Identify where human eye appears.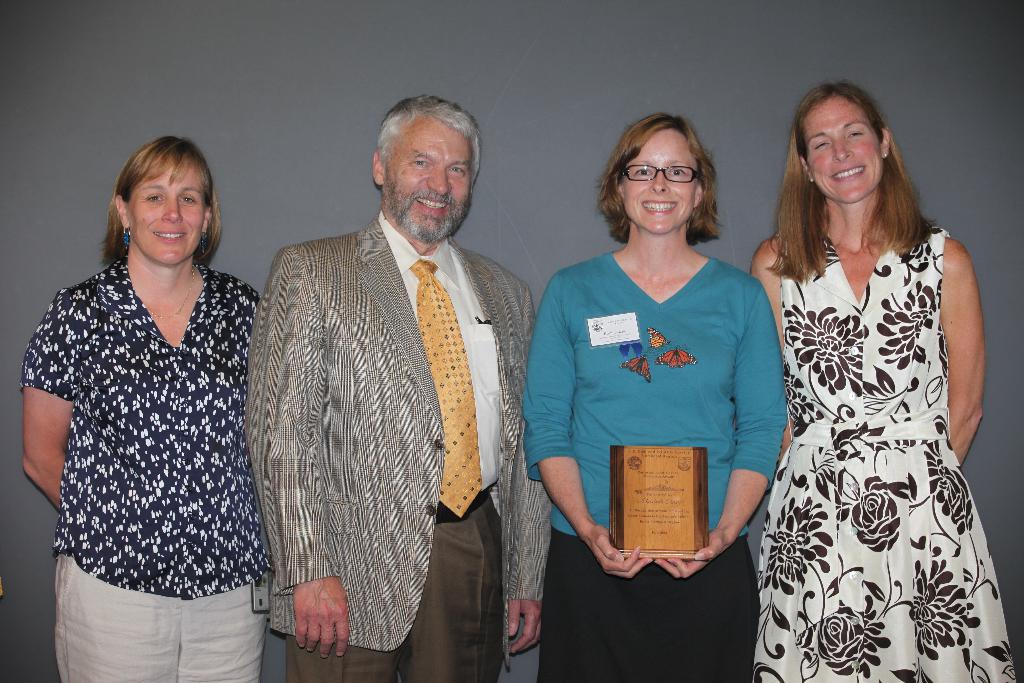
Appears at <bbox>813, 137, 828, 154</bbox>.
